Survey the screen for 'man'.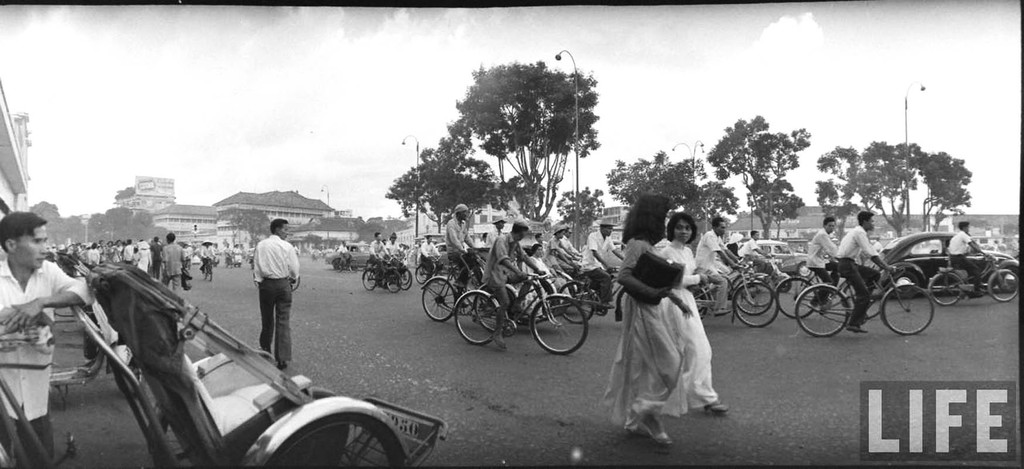
Survey found: select_region(364, 228, 396, 288).
